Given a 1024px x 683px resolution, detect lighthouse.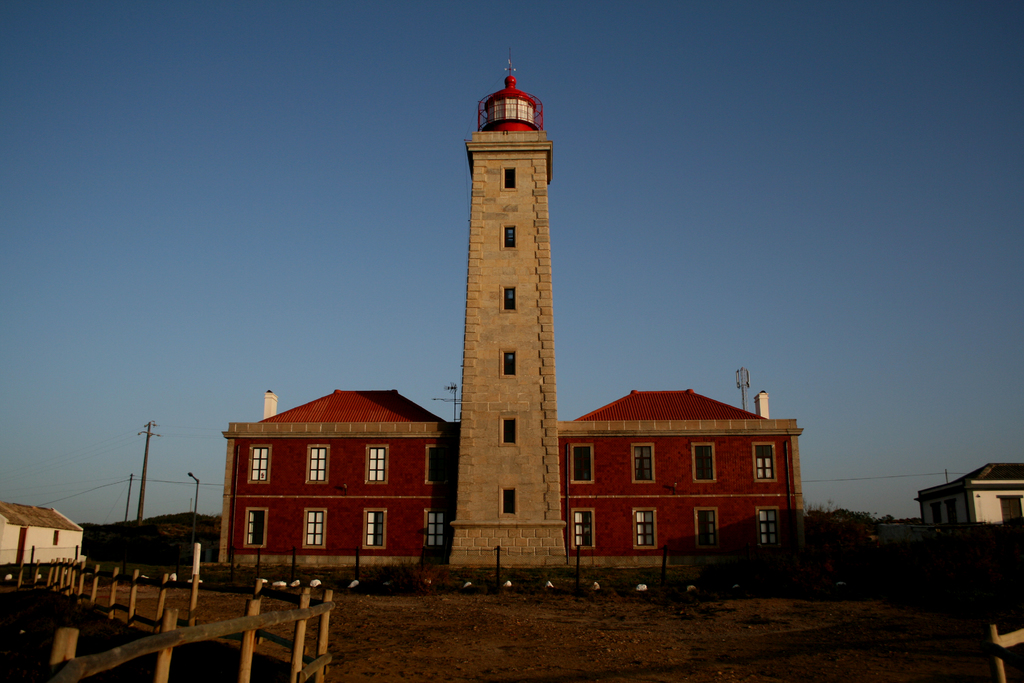
locate(450, 51, 554, 563).
